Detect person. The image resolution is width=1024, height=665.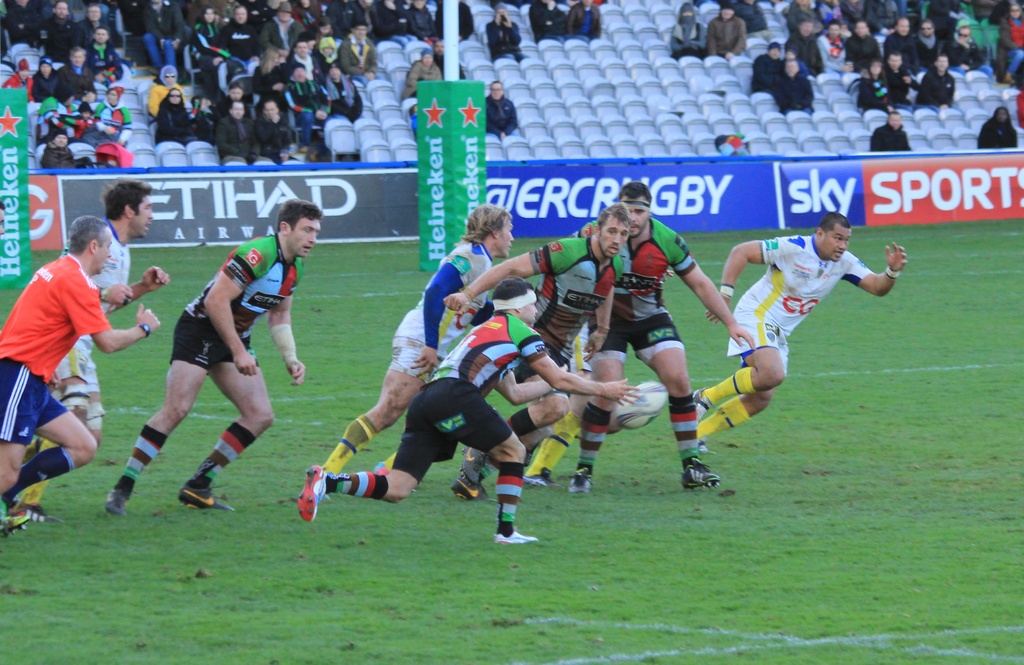
l=321, t=63, r=364, b=120.
